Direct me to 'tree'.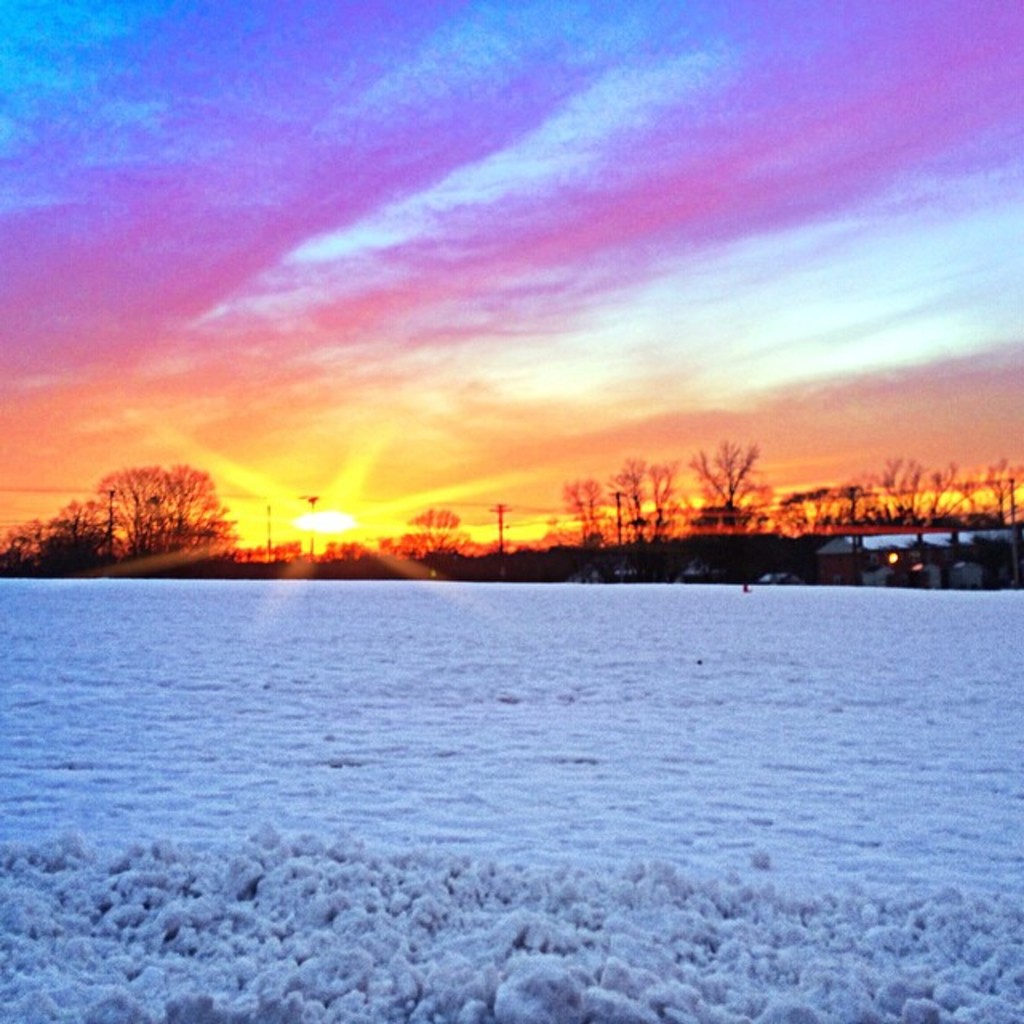
Direction: 688,445,766,525.
